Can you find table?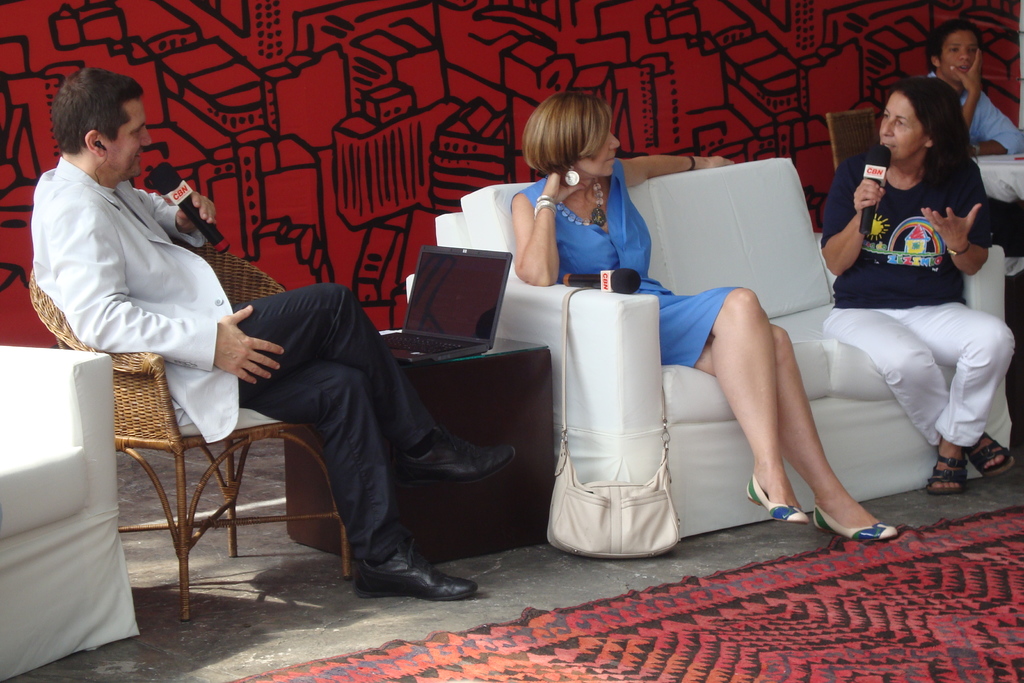
Yes, bounding box: box=[270, 305, 556, 571].
